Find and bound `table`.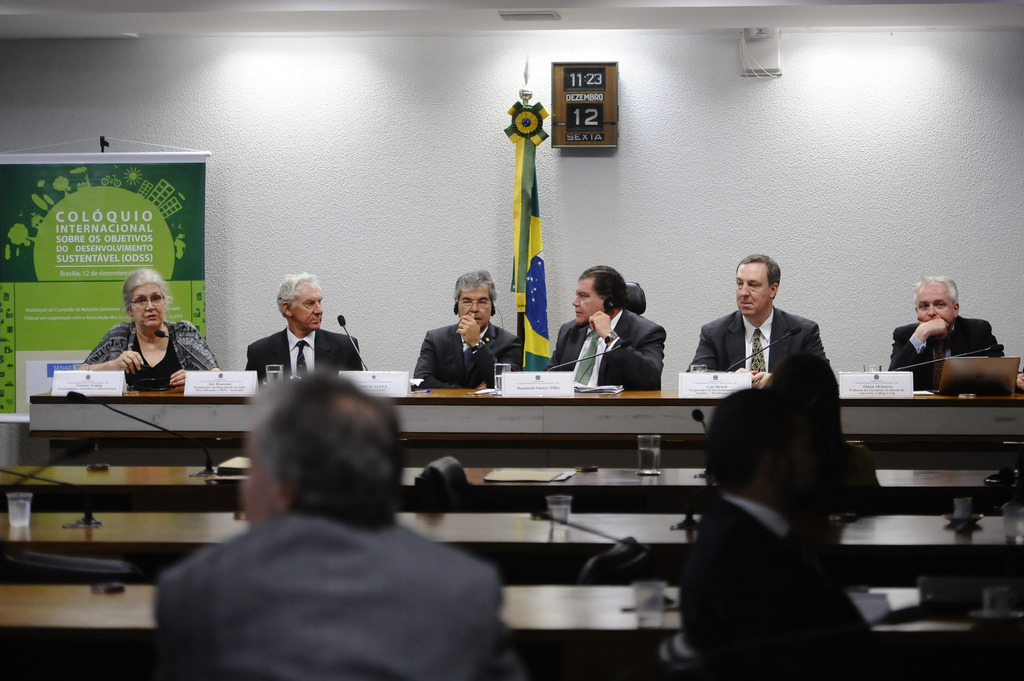
Bound: left=0, top=584, right=1023, bottom=680.
